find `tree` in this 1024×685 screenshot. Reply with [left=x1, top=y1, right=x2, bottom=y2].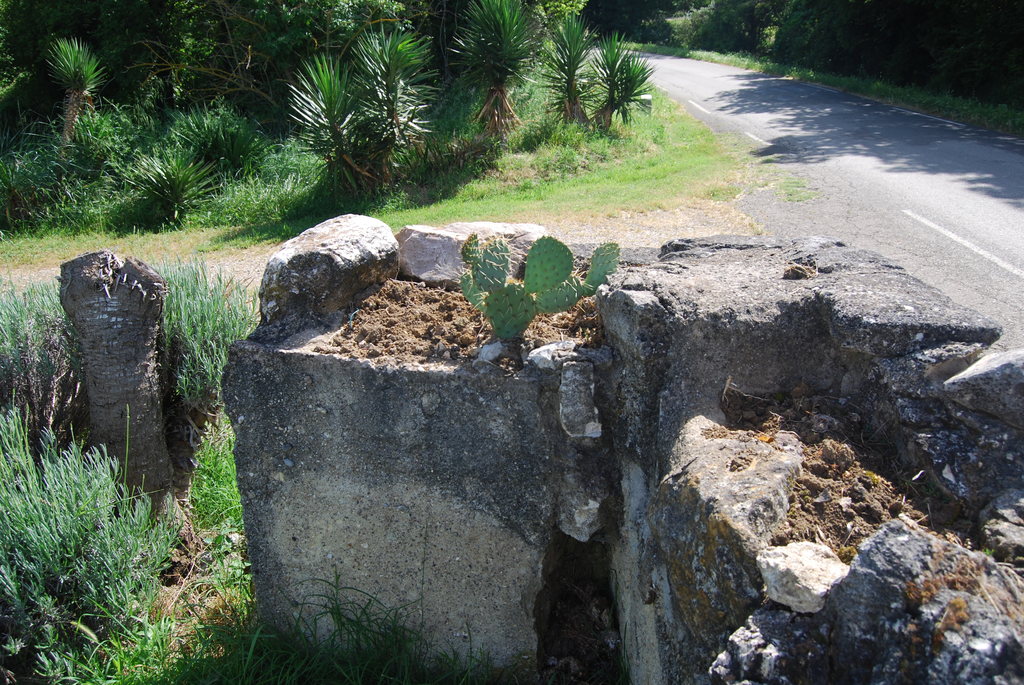
[left=531, top=0, right=600, bottom=130].
